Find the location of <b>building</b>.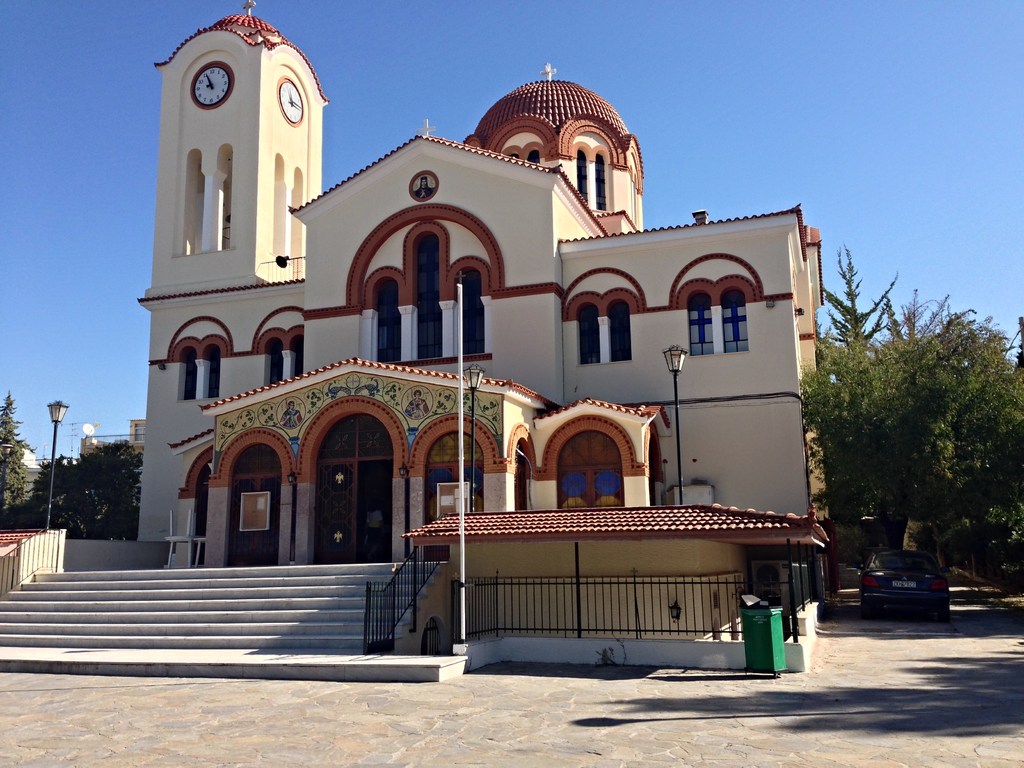
Location: [0, 0, 829, 658].
